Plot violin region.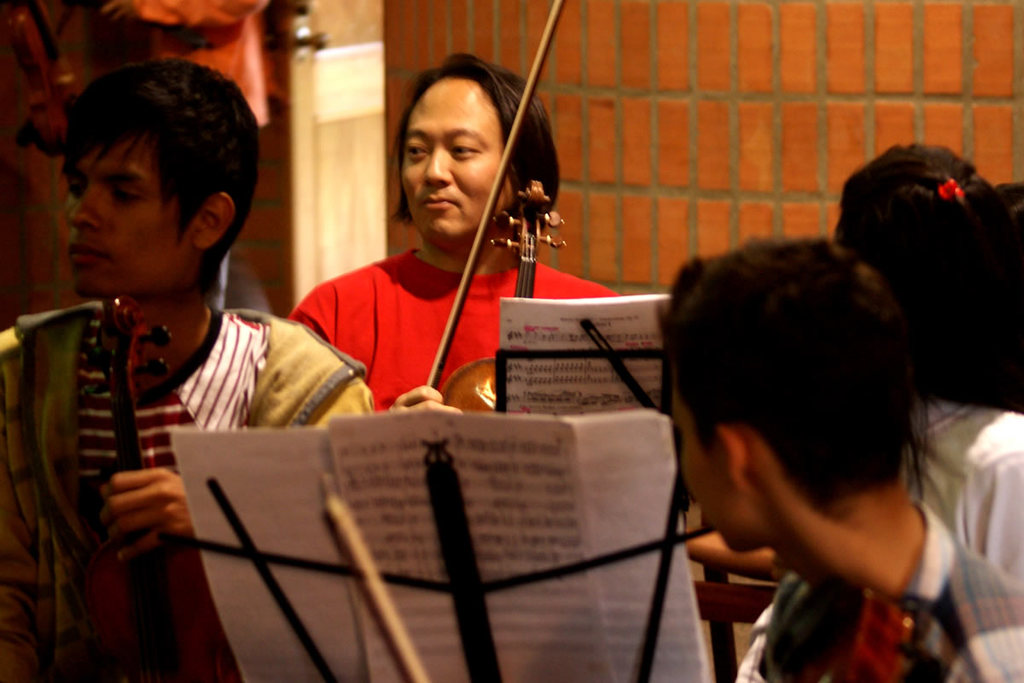
Plotted at <bbox>90, 294, 171, 682</bbox>.
